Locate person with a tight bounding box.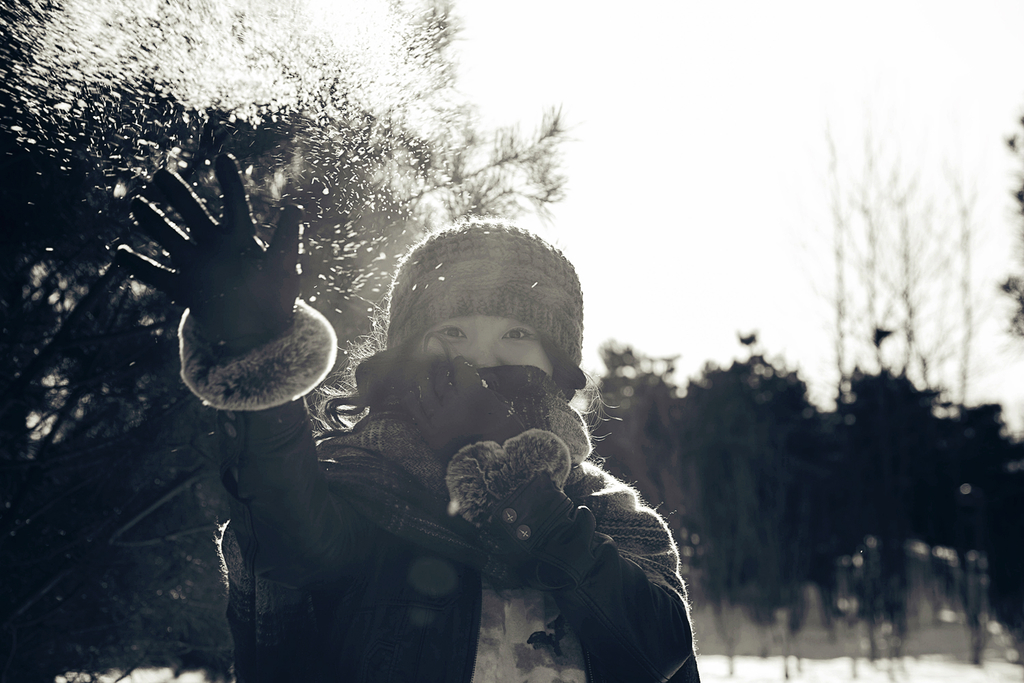
<box>108,148,702,682</box>.
